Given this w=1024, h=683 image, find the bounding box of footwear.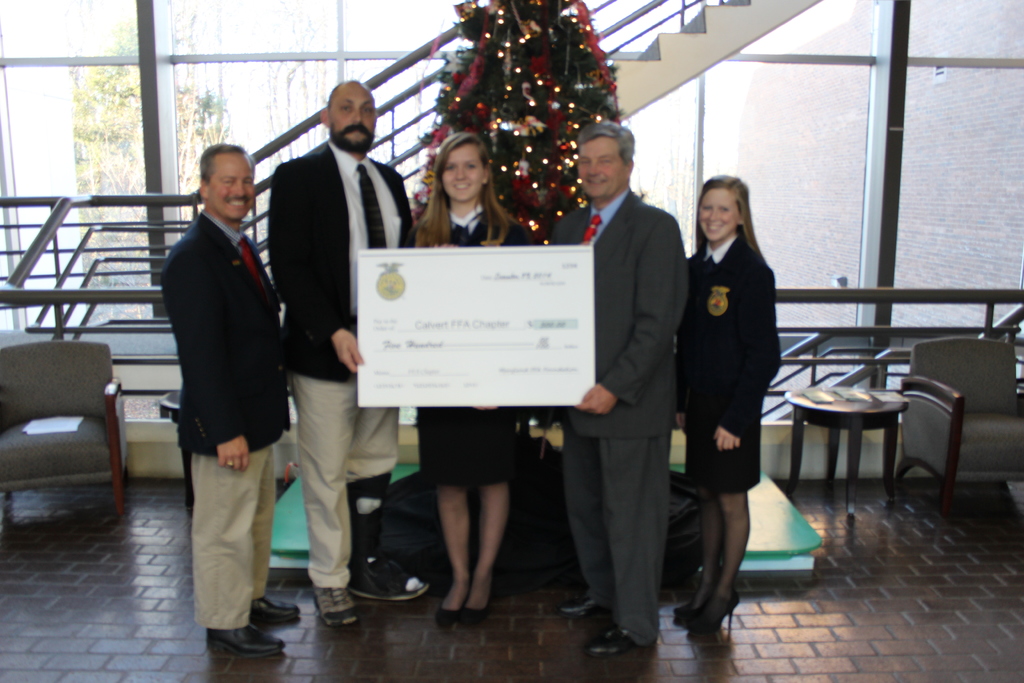
252 595 303 626.
